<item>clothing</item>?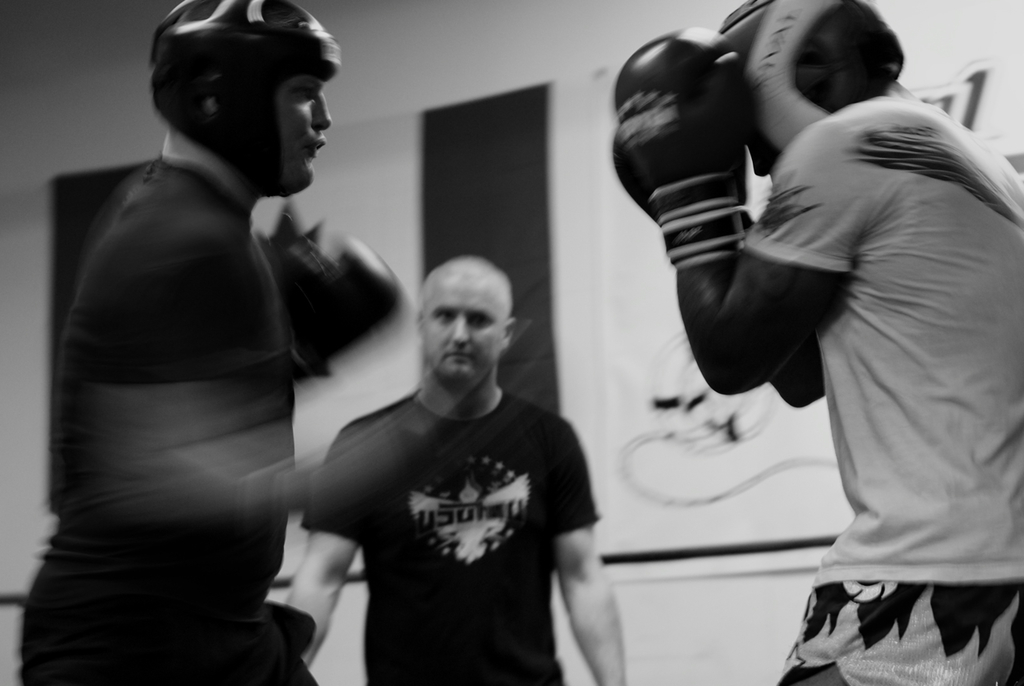
<region>18, 149, 298, 685</region>
